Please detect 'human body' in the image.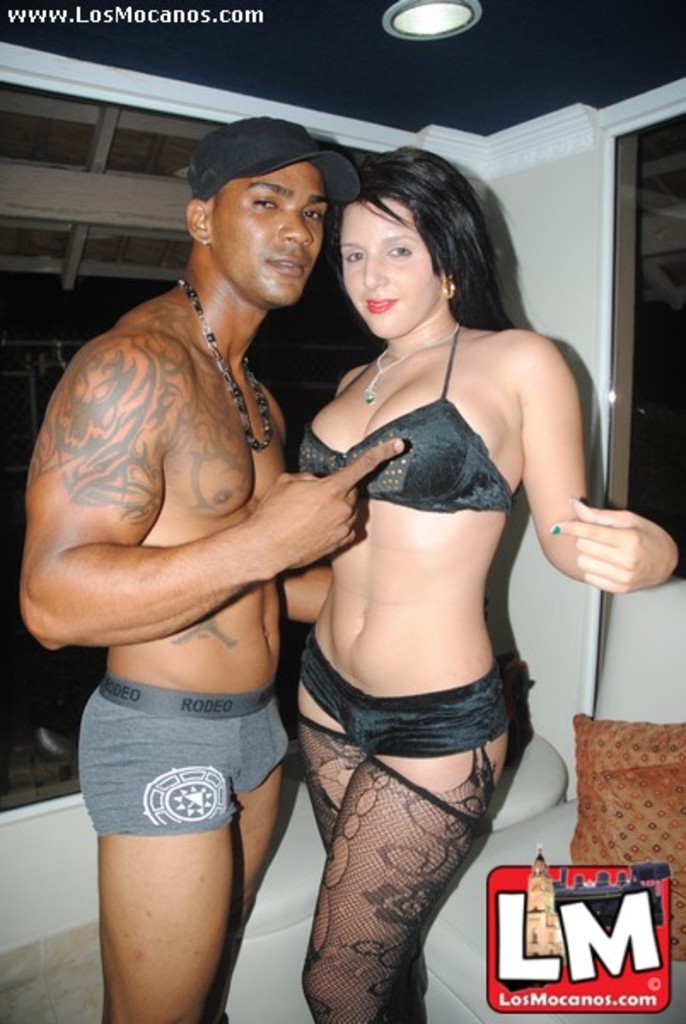
BBox(295, 620, 519, 759).
